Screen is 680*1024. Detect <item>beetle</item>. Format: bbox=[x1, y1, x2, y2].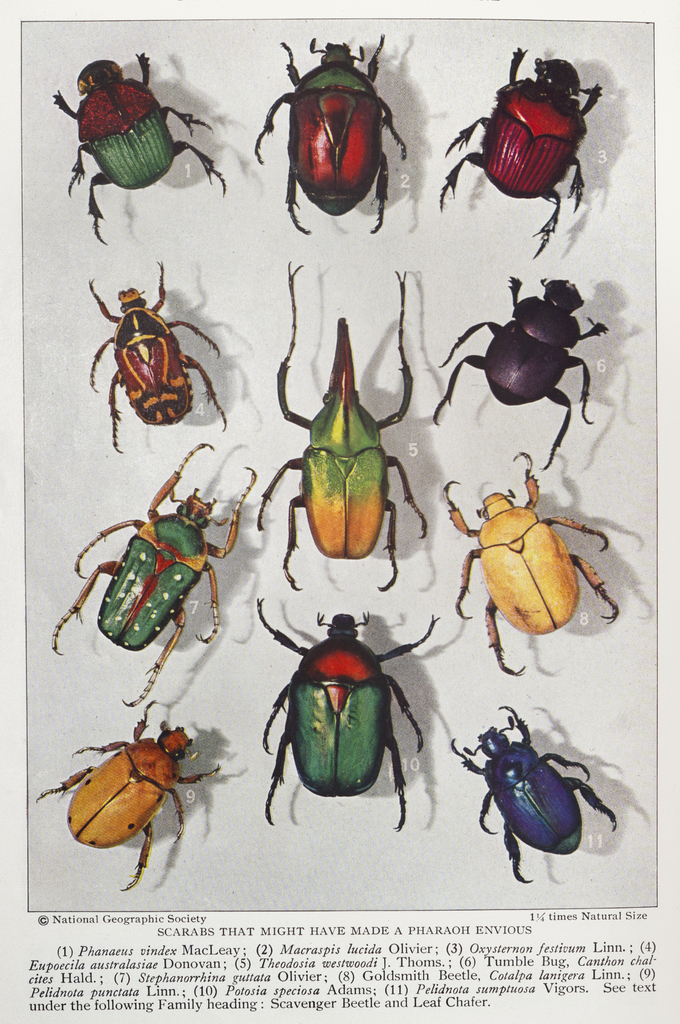
bbox=[254, 266, 423, 591].
